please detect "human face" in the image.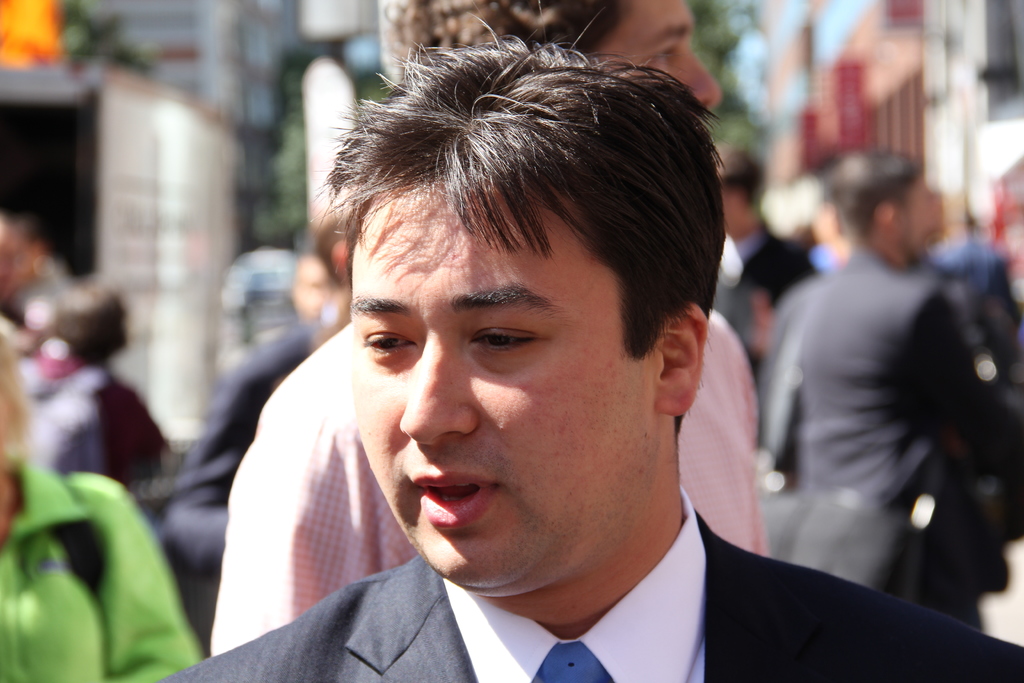
x1=344 y1=179 x2=648 y2=595.
